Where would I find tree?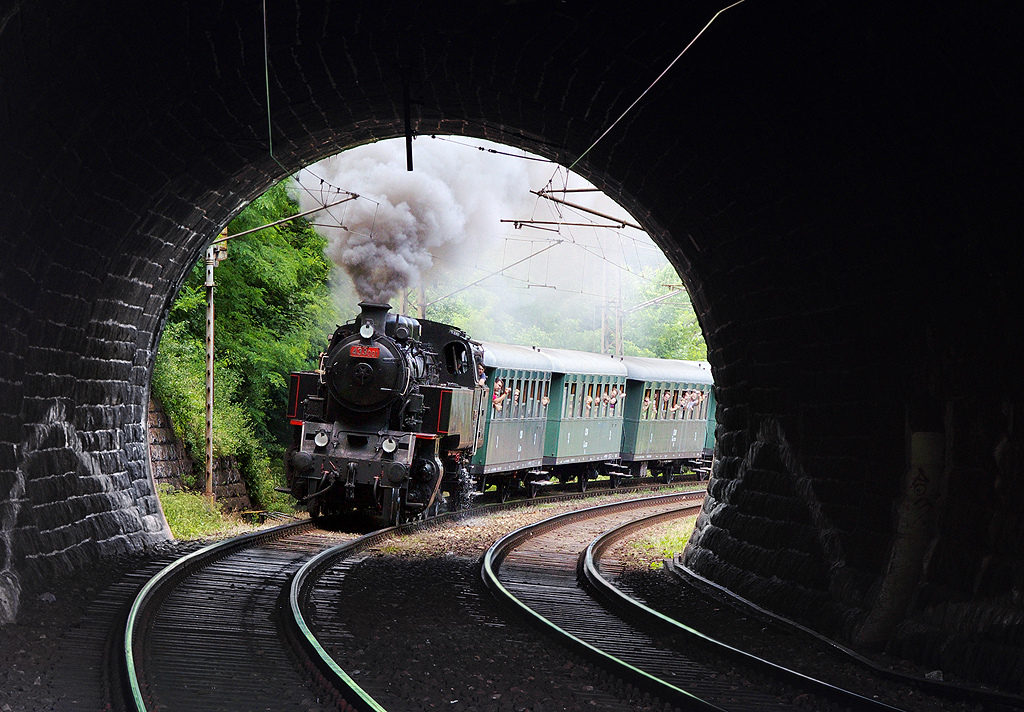
At bbox=(186, 169, 323, 433).
